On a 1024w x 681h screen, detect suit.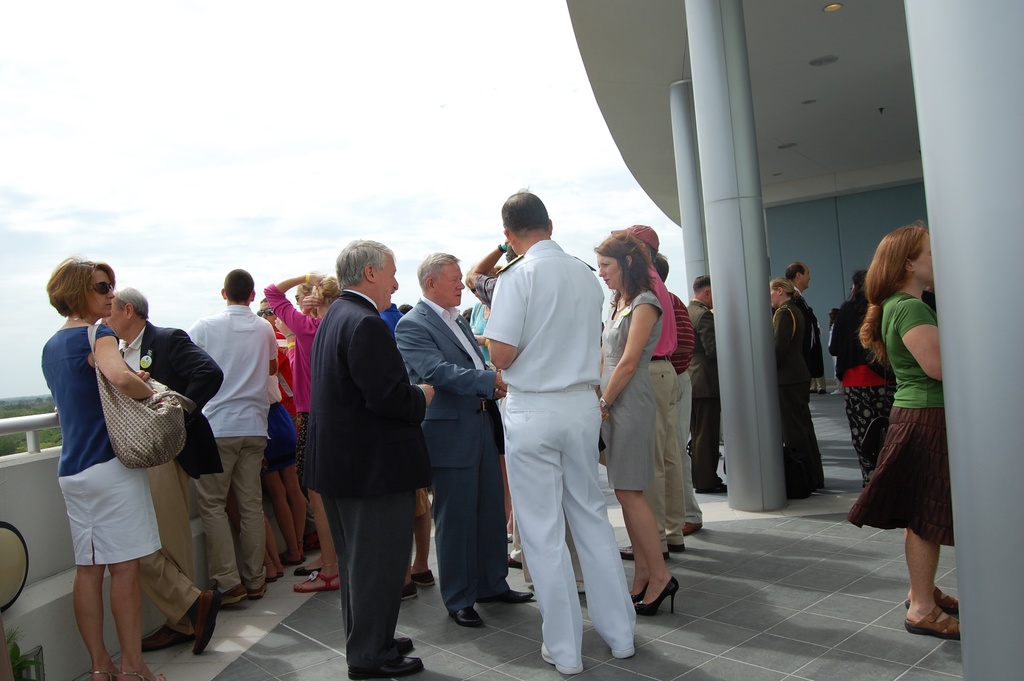
BBox(687, 297, 715, 487).
